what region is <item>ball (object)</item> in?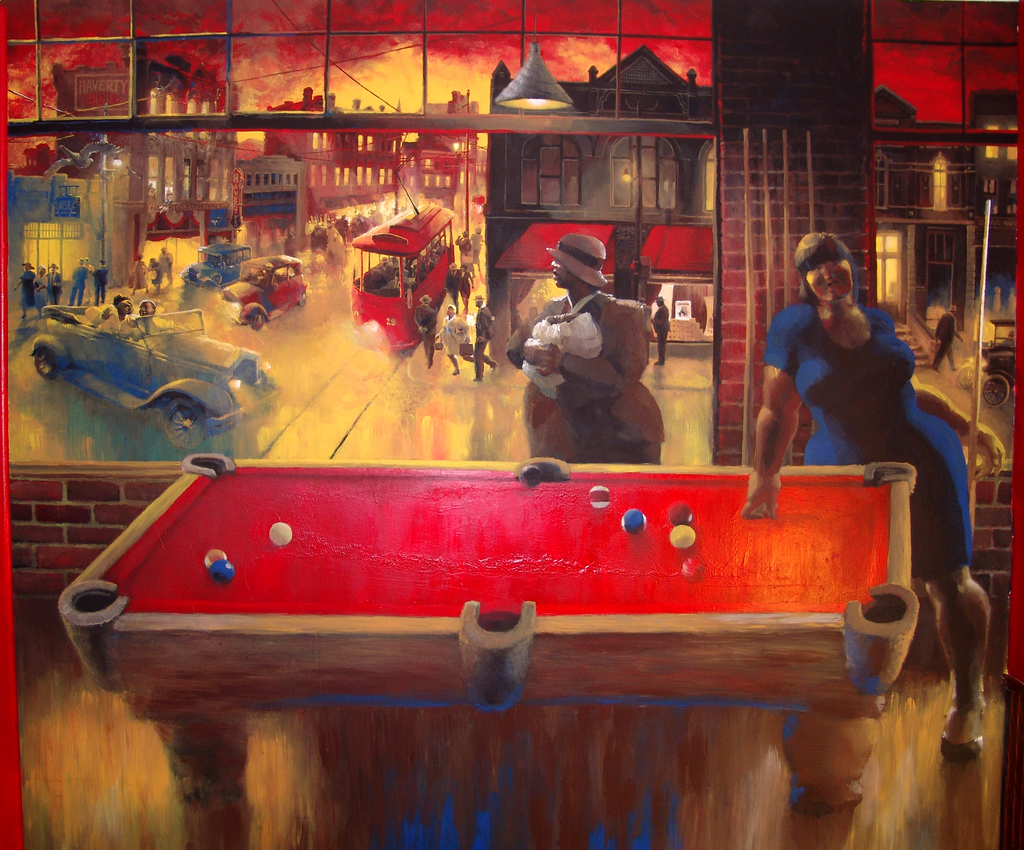
locate(668, 507, 696, 527).
